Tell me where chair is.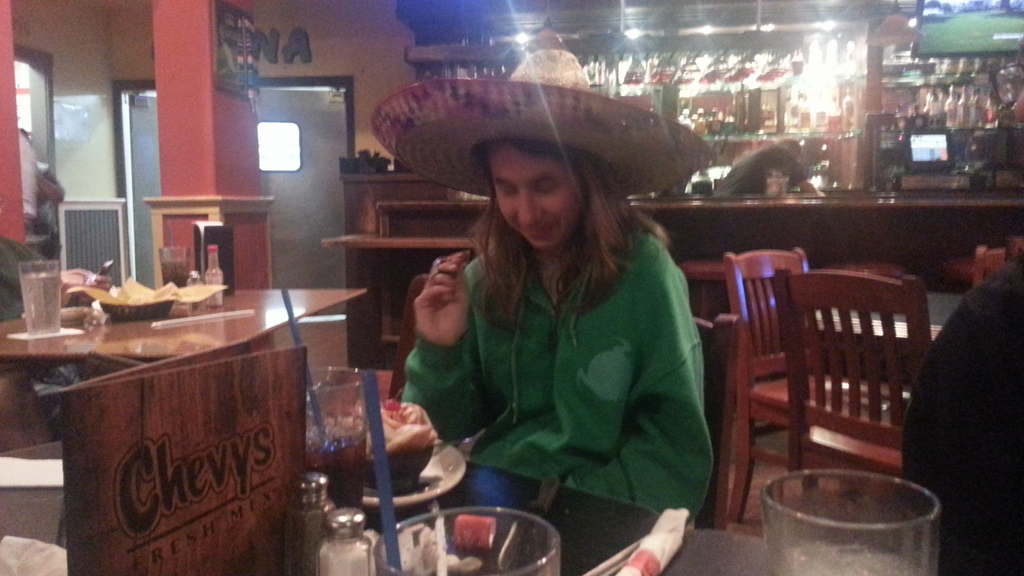
chair is at l=718, t=242, r=905, b=525.
